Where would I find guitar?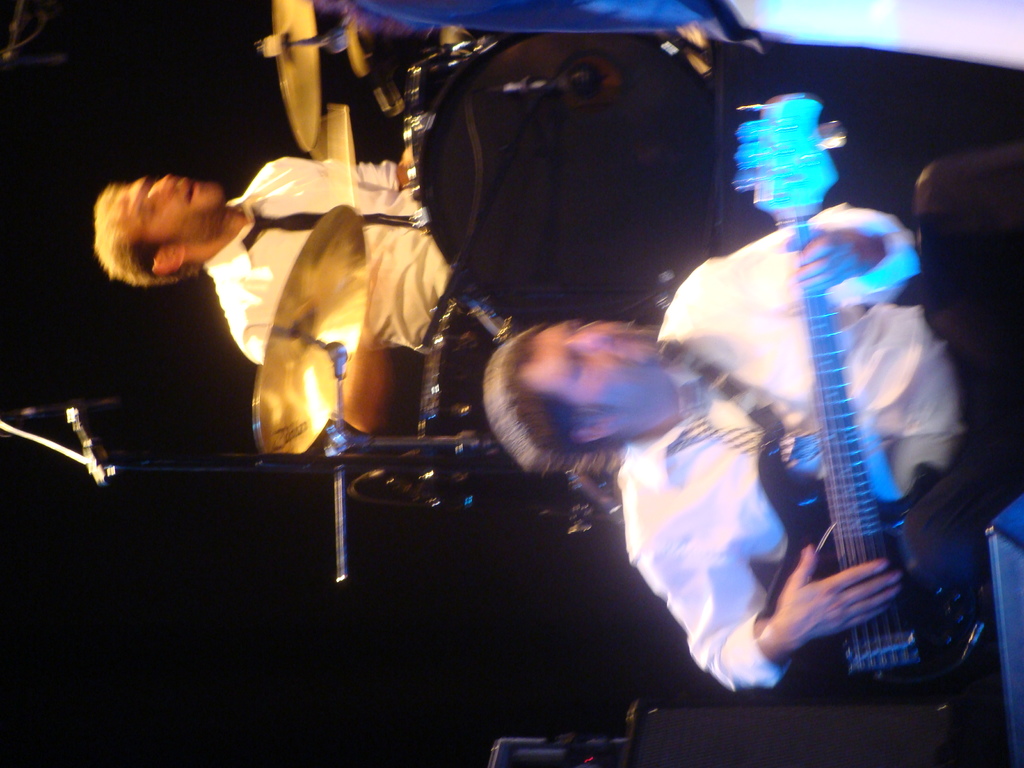
At <bbox>733, 97, 1005, 710</bbox>.
